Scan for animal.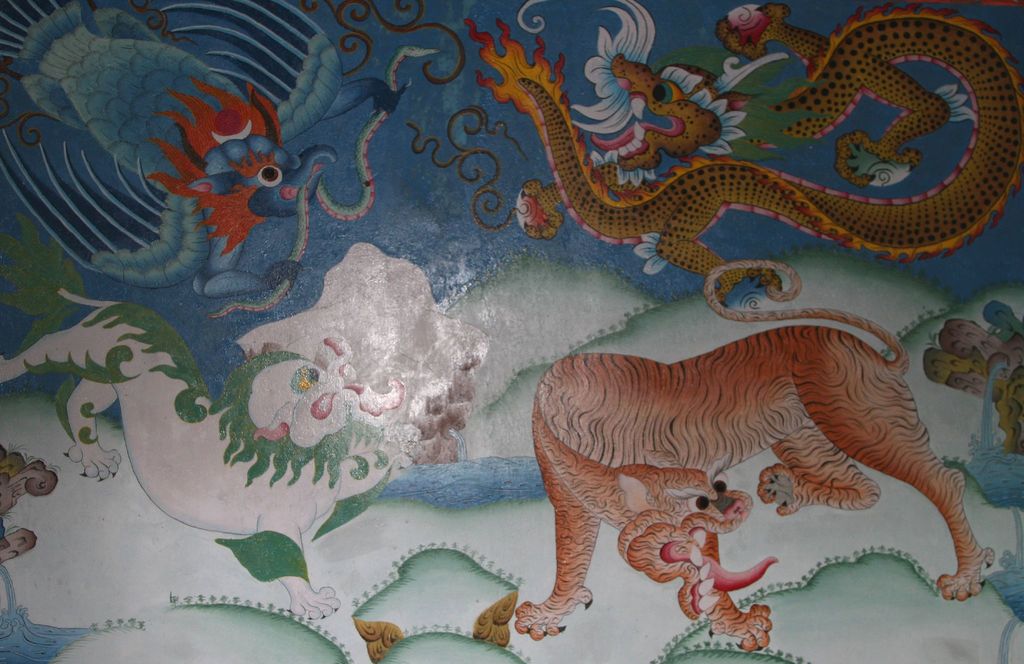
Scan result: 0, 0, 409, 290.
